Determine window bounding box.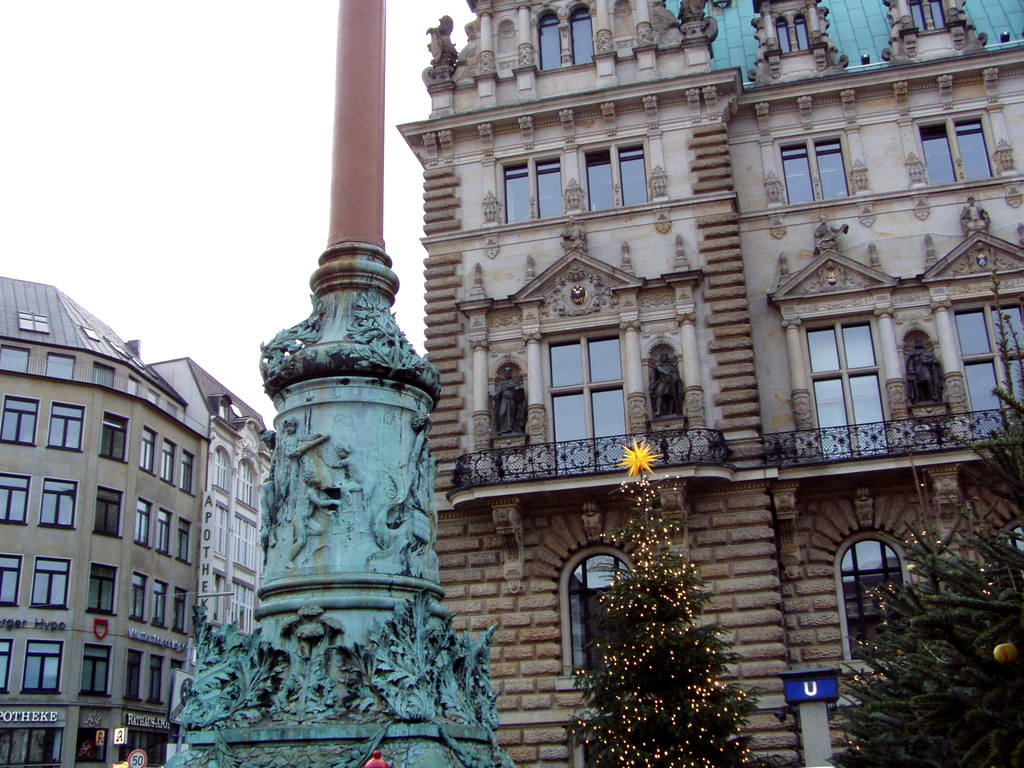
Determined: <bbox>154, 508, 173, 556</bbox>.
